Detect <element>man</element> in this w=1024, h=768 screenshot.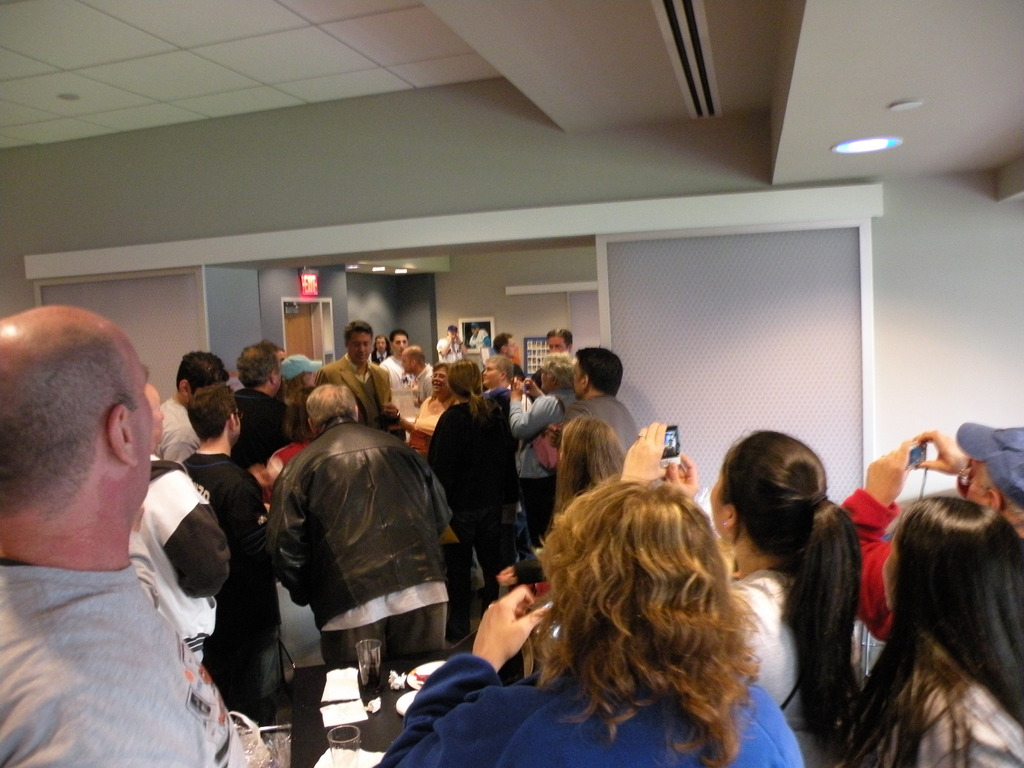
Detection: <bbox>275, 344, 287, 362</bbox>.
